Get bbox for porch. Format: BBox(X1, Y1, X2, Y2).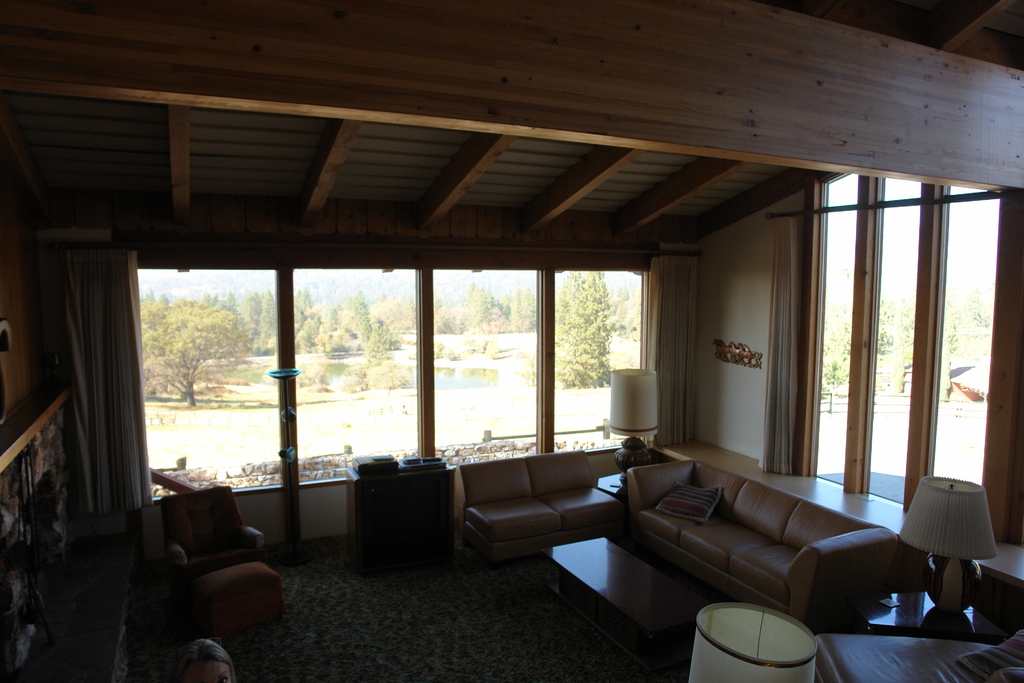
BBox(127, 327, 671, 500).
